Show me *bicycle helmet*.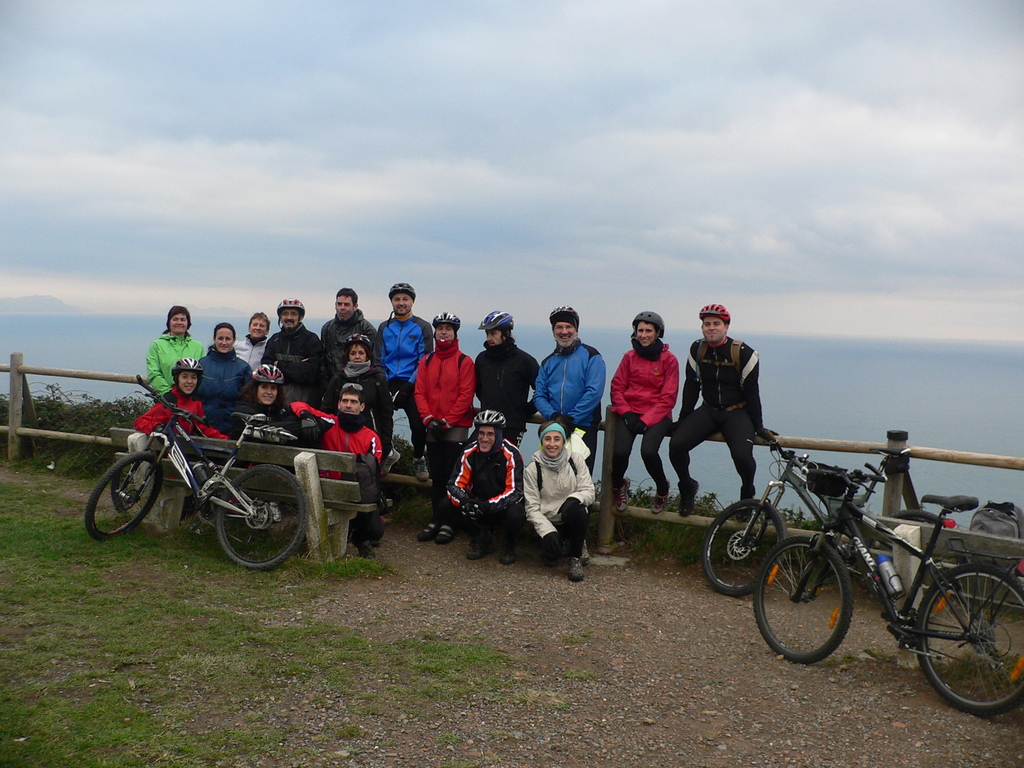
*bicycle helmet* is here: x1=383 y1=283 x2=417 y2=328.
